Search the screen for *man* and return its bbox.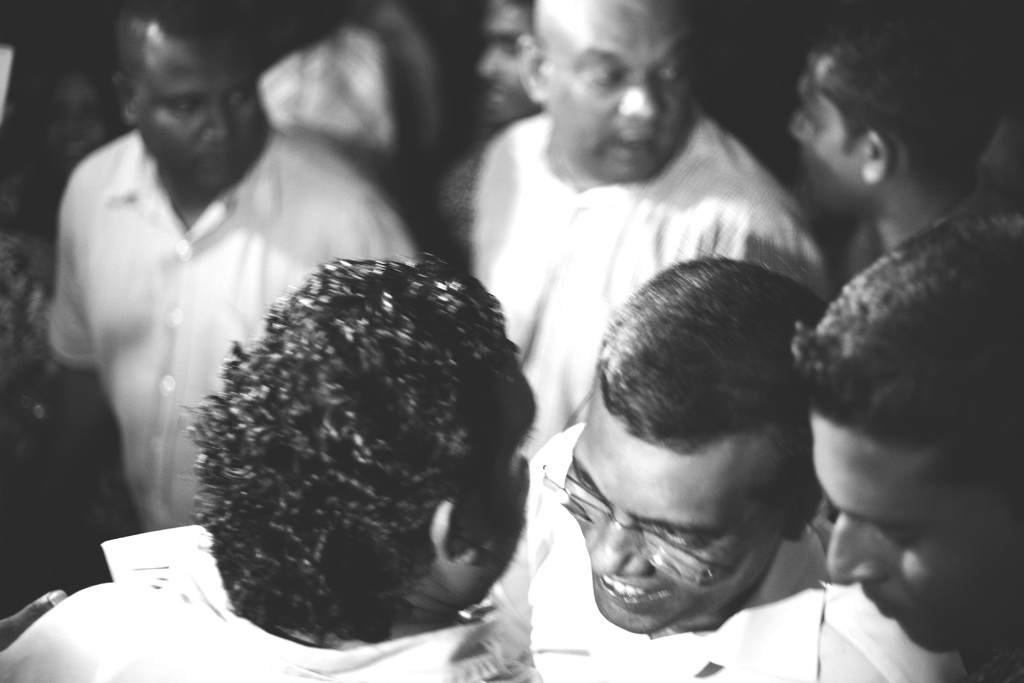
Found: box=[421, 0, 539, 260].
